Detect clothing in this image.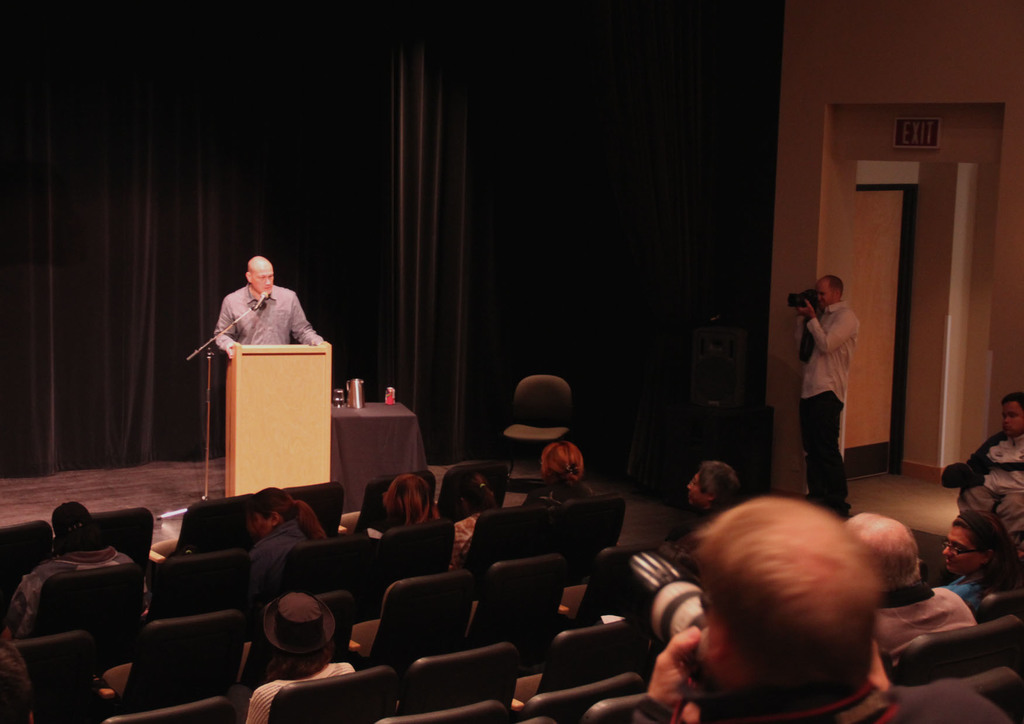
Detection: bbox(941, 570, 997, 618).
